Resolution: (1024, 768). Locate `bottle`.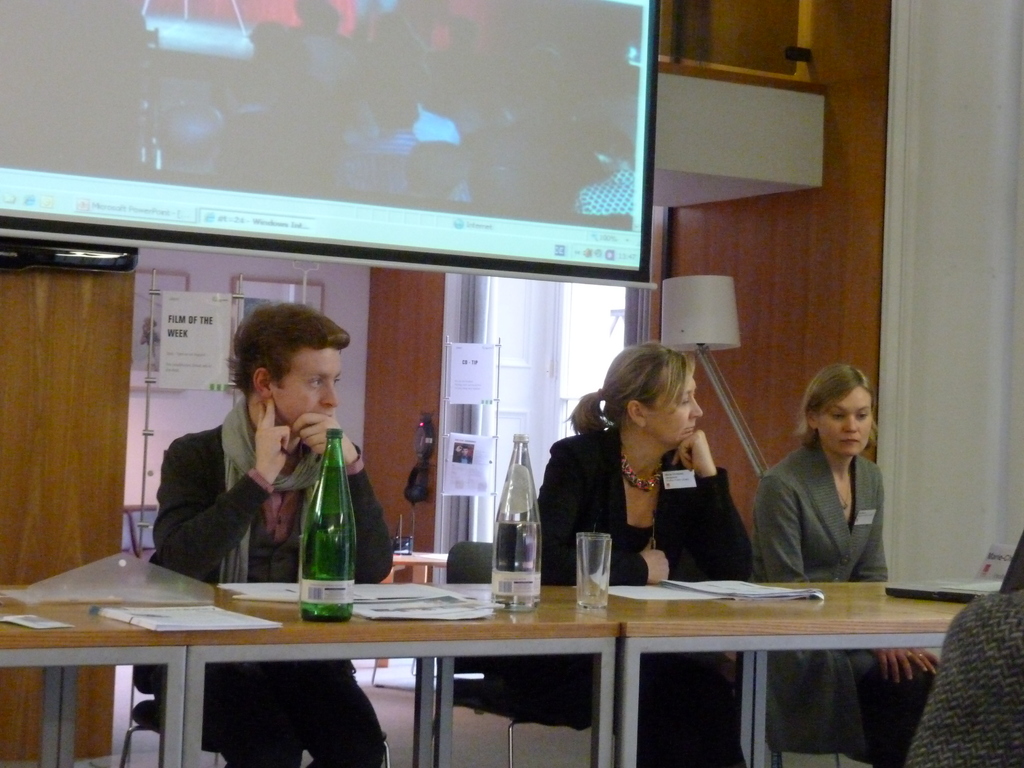
bbox=(300, 433, 356, 626).
